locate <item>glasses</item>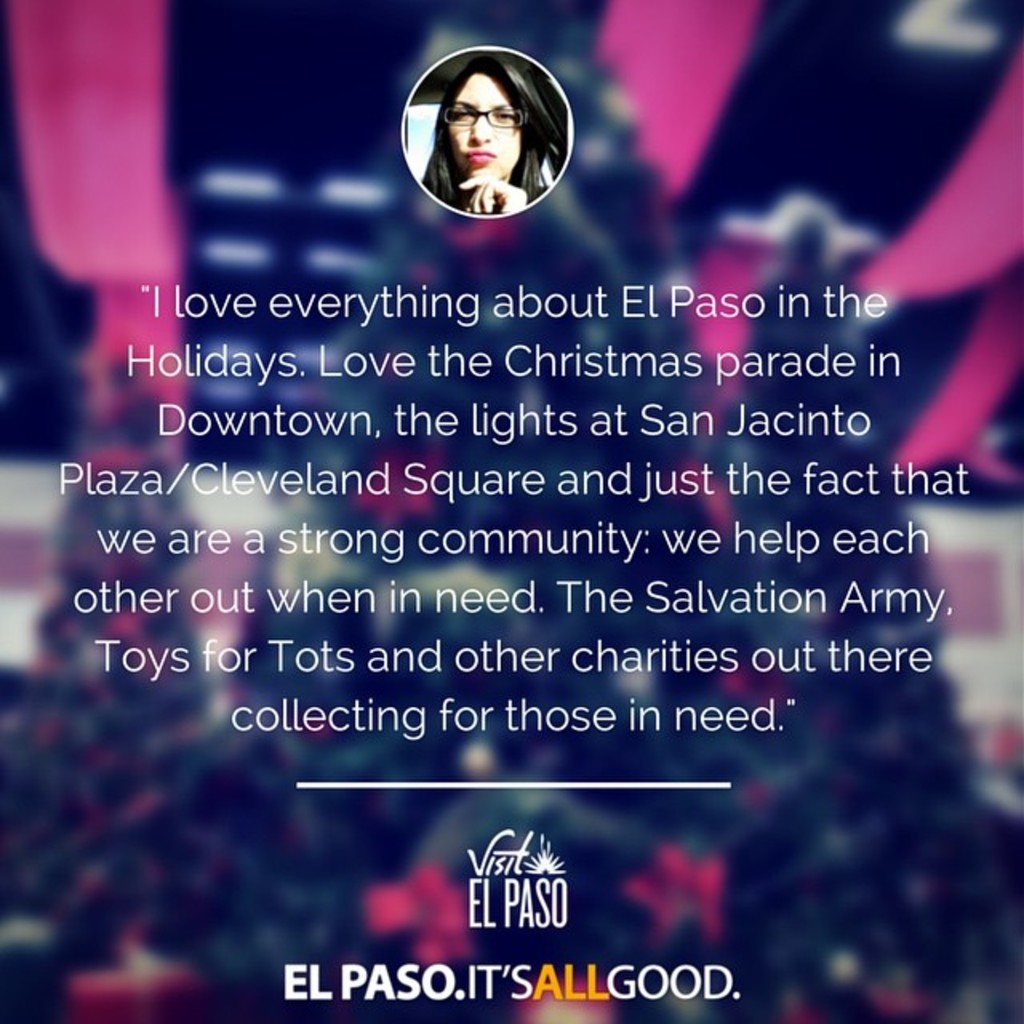
locate(440, 109, 530, 130)
